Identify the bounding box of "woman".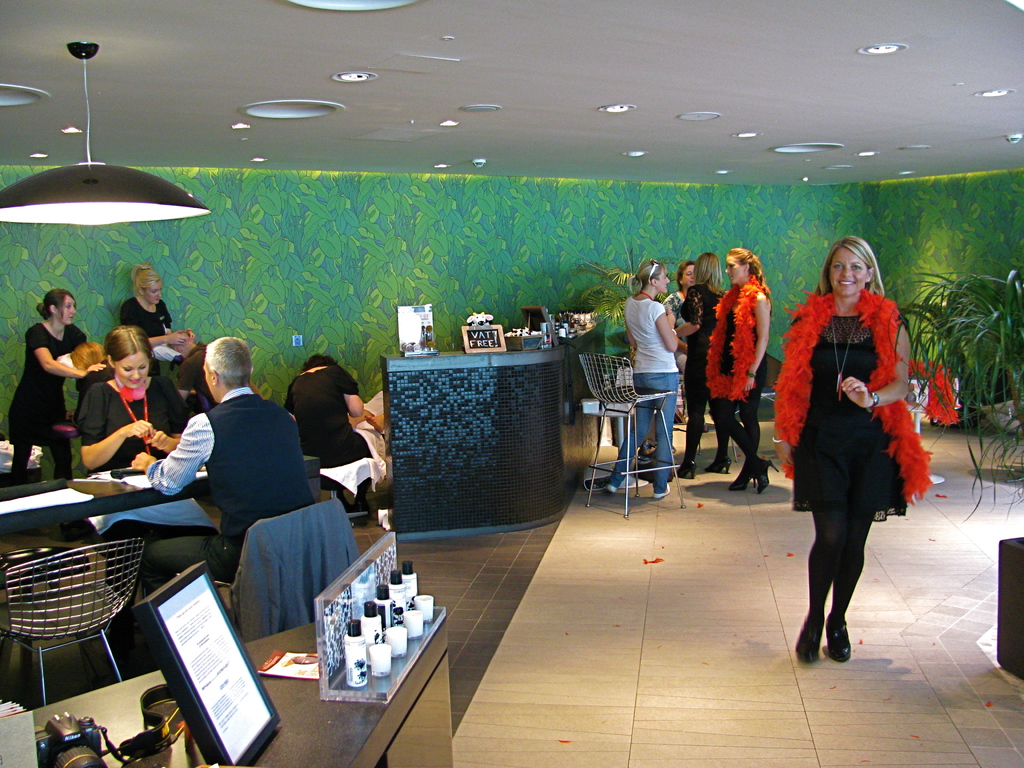
left=598, top=257, right=673, bottom=505.
